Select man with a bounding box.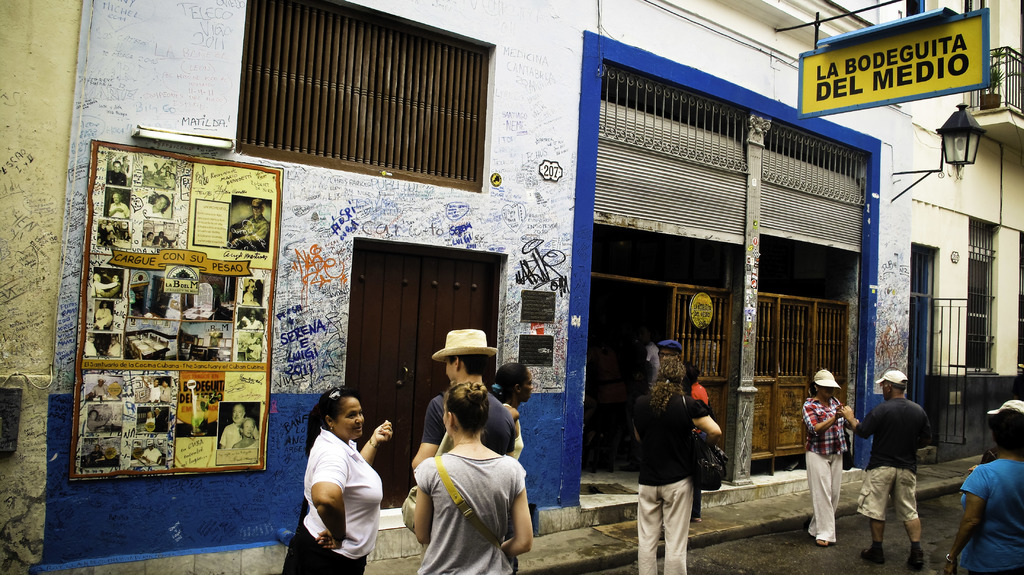
[248, 277, 265, 306].
